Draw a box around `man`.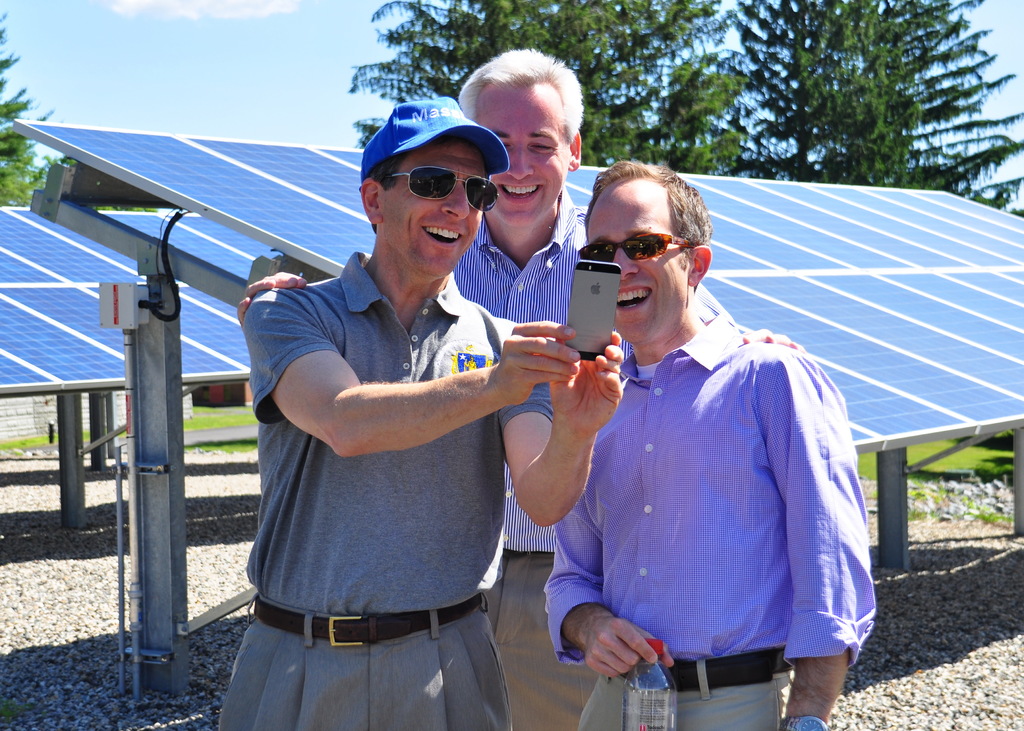
[x1=232, y1=42, x2=806, y2=730].
